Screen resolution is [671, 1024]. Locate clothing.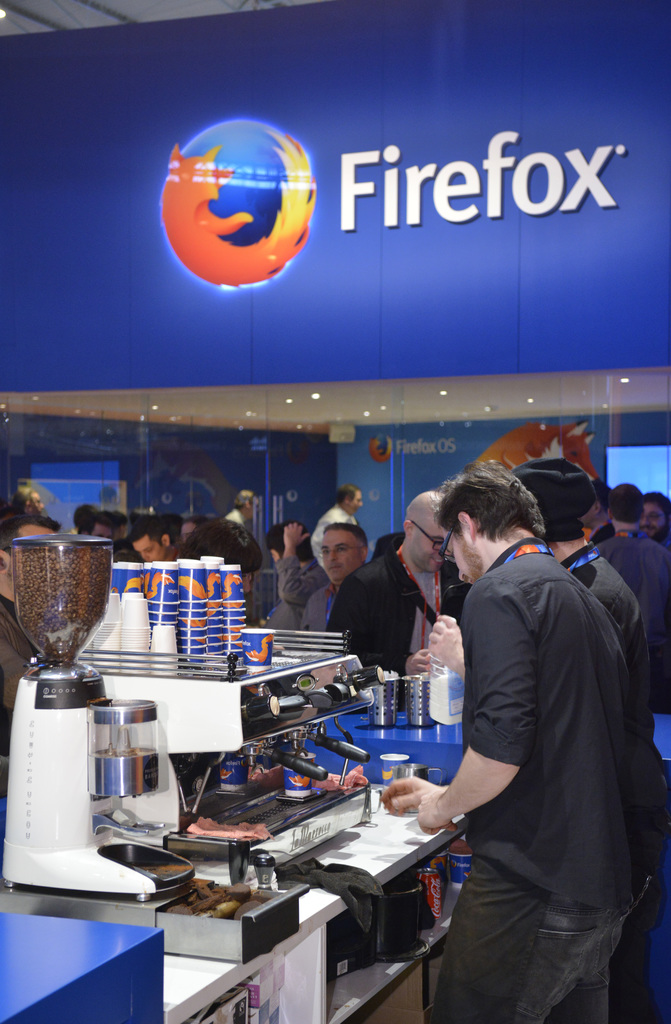
x1=331, y1=536, x2=453, y2=664.
